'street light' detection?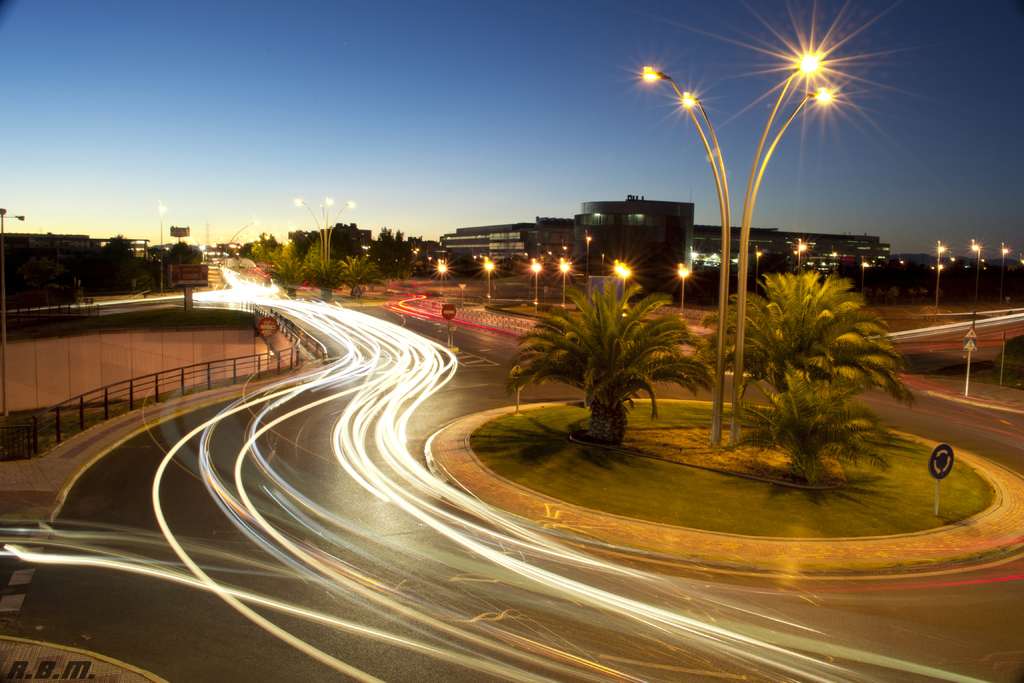
<region>557, 254, 572, 307</region>
